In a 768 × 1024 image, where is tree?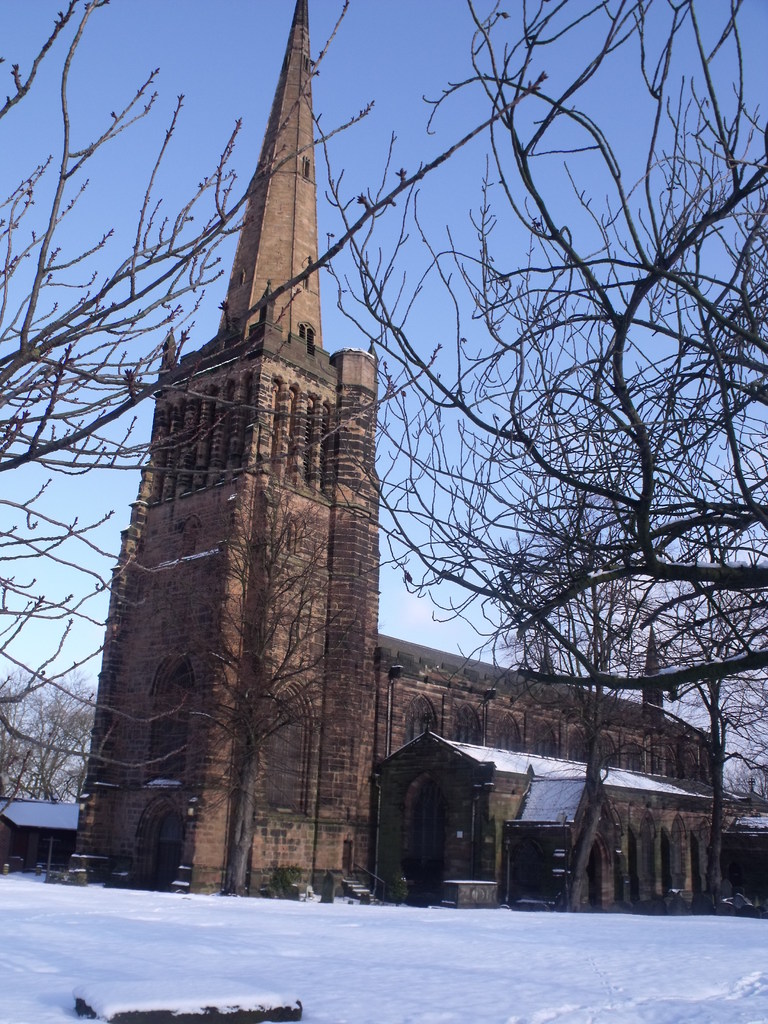
0 669 100 813.
